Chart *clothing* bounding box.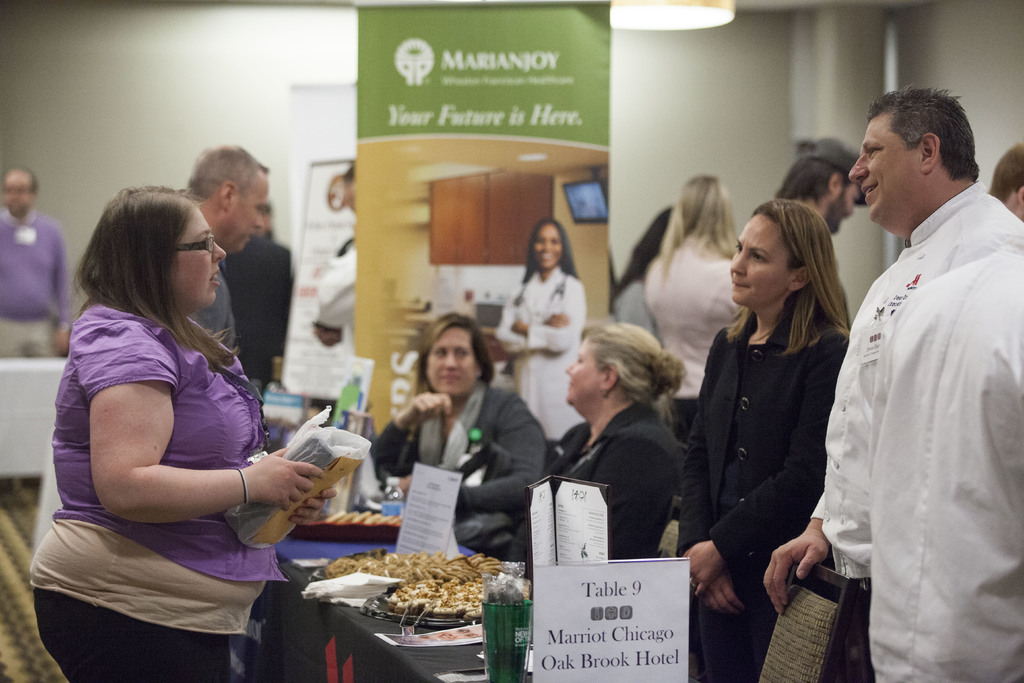
Charted: locate(521, 399, 678, 566).
